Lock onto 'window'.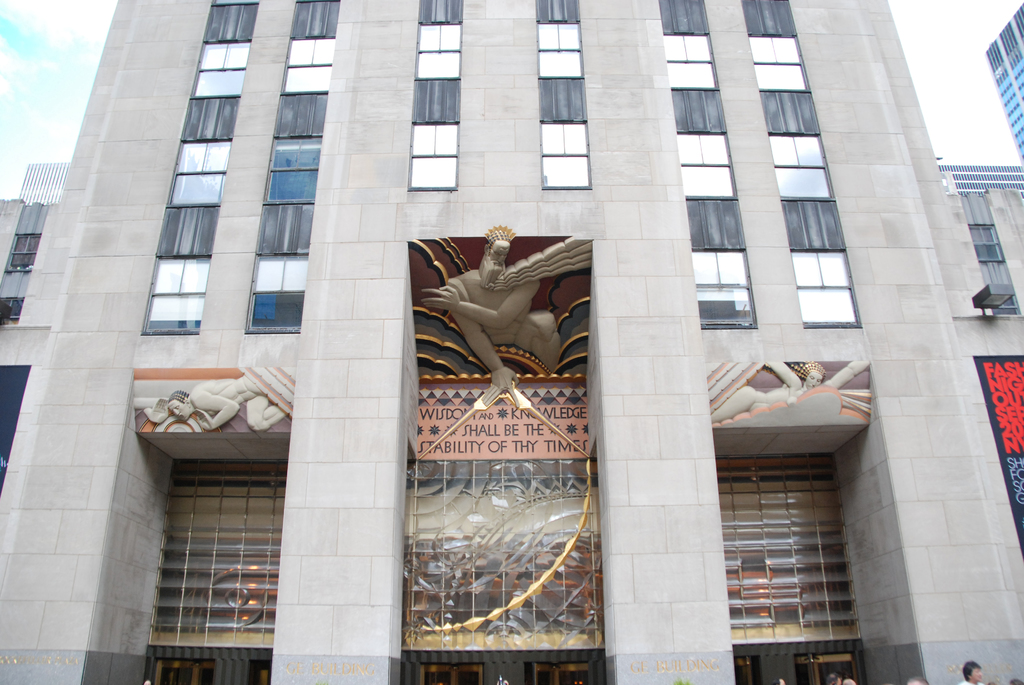
Locked: [x1=411, y1=81, x2=458, y2=121].
